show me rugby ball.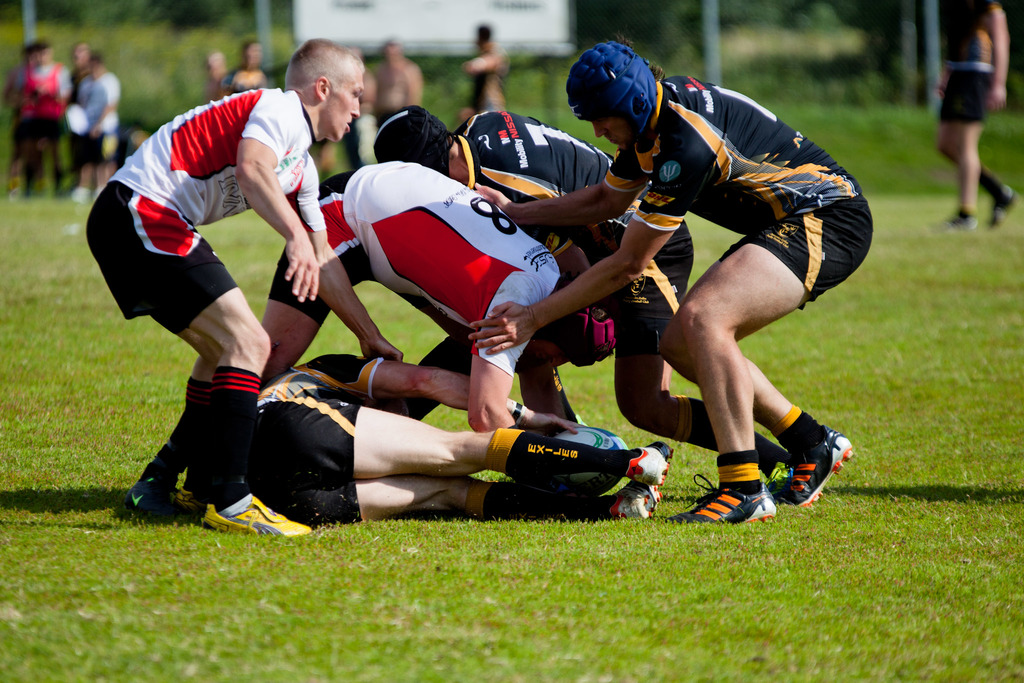
rugby ball is here: {"left": 549, "top": 423, "right": 628, "bottom": 490}.
